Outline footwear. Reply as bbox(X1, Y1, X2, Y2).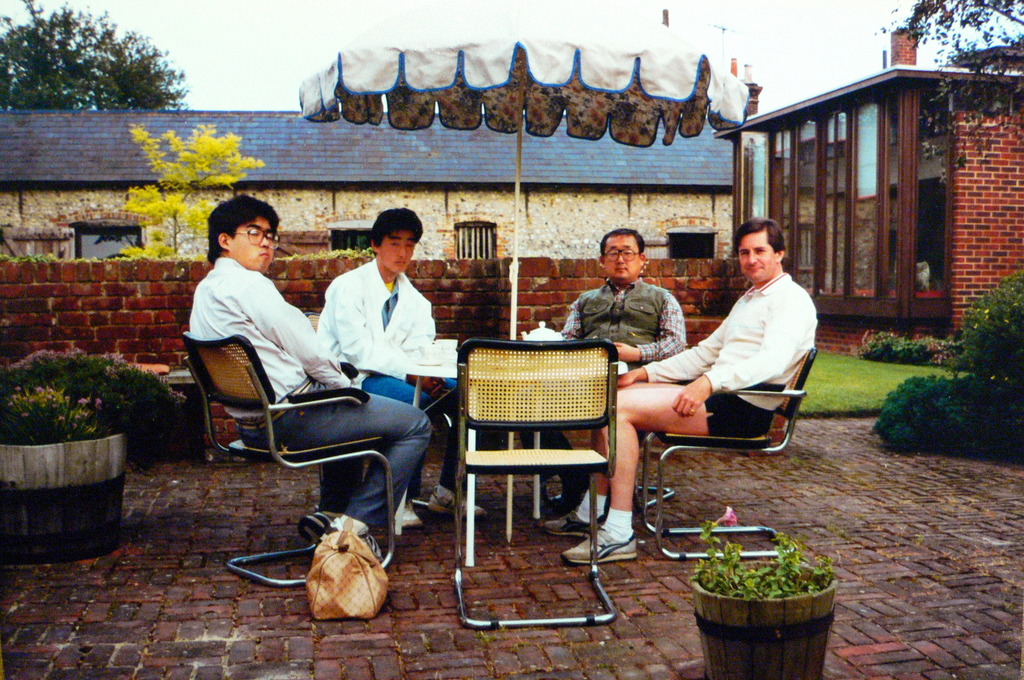
bbox(550, 496, 614, 539).
